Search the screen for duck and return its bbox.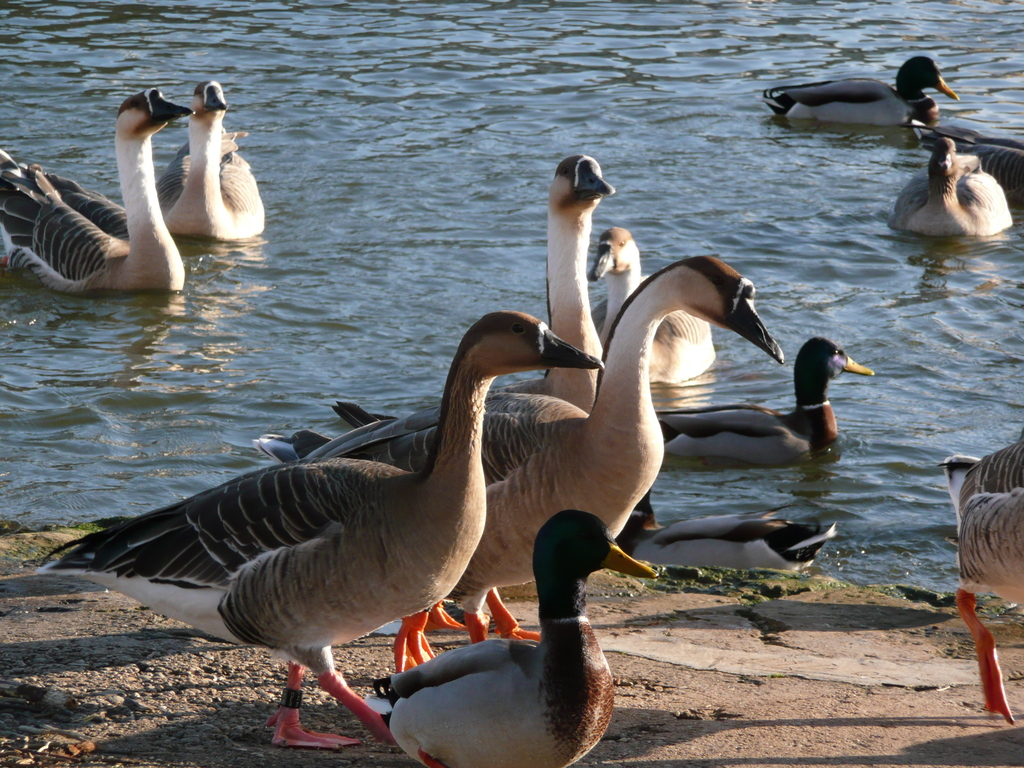
Found: <box>918,426,1023,712</box>.
